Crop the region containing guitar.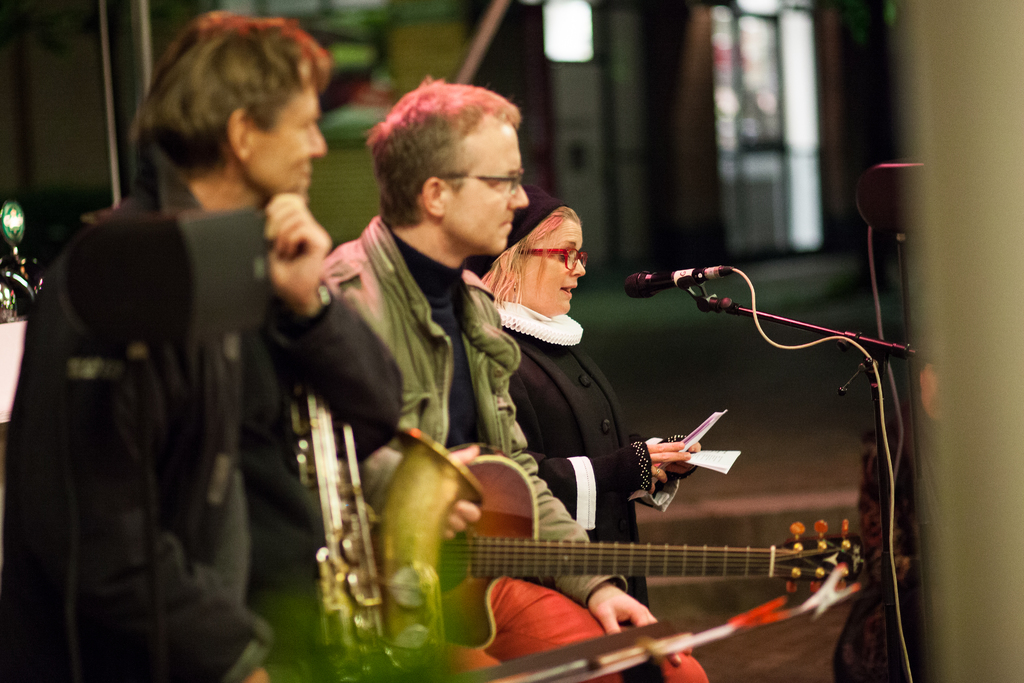
Crop region: [245, 559, 851, 682].
